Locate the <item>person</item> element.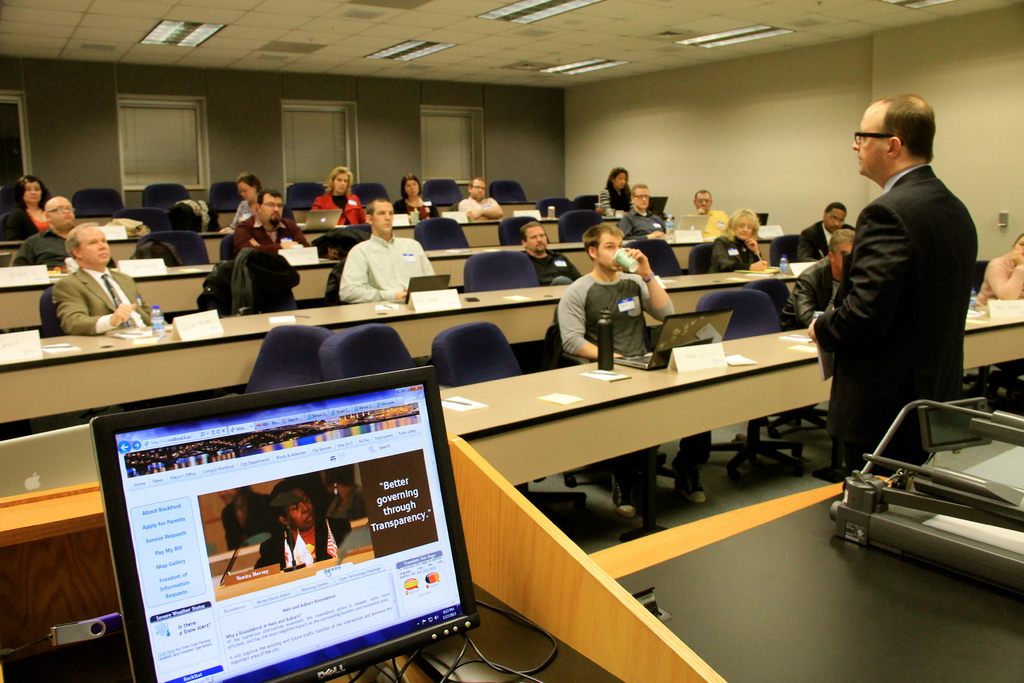
Element bbox: Rect(565, 218, 688, 390).
